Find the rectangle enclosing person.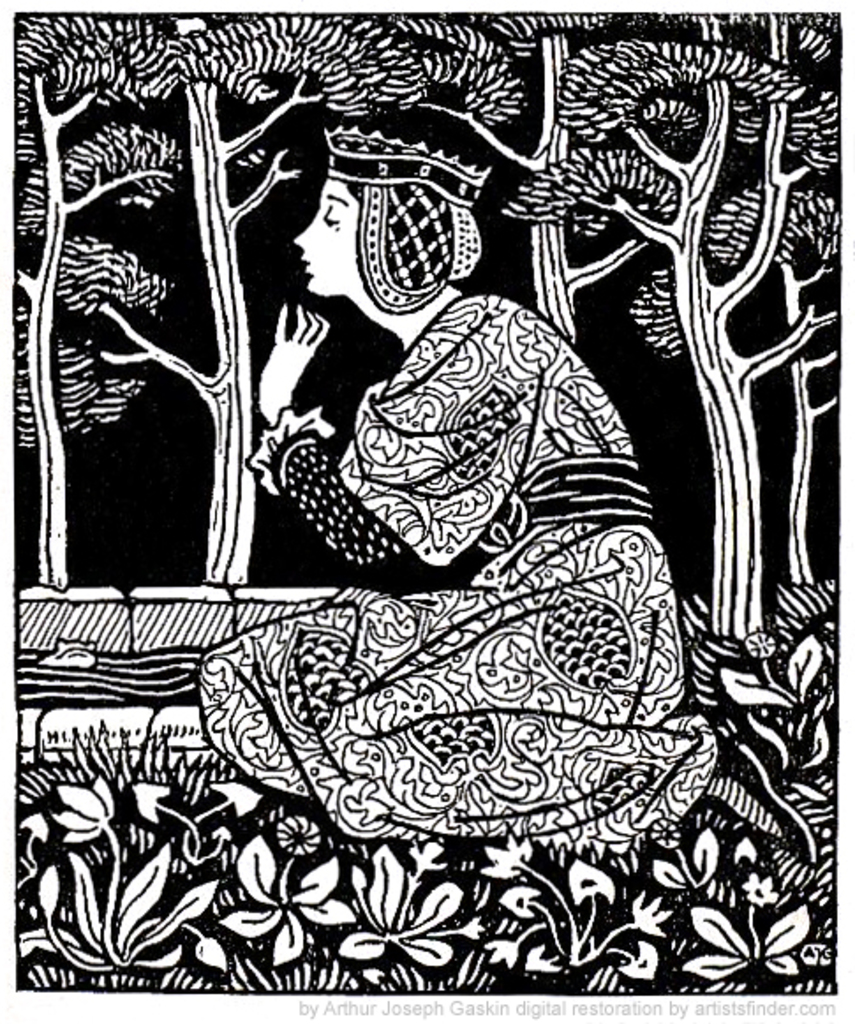
(194,123,719,850).
